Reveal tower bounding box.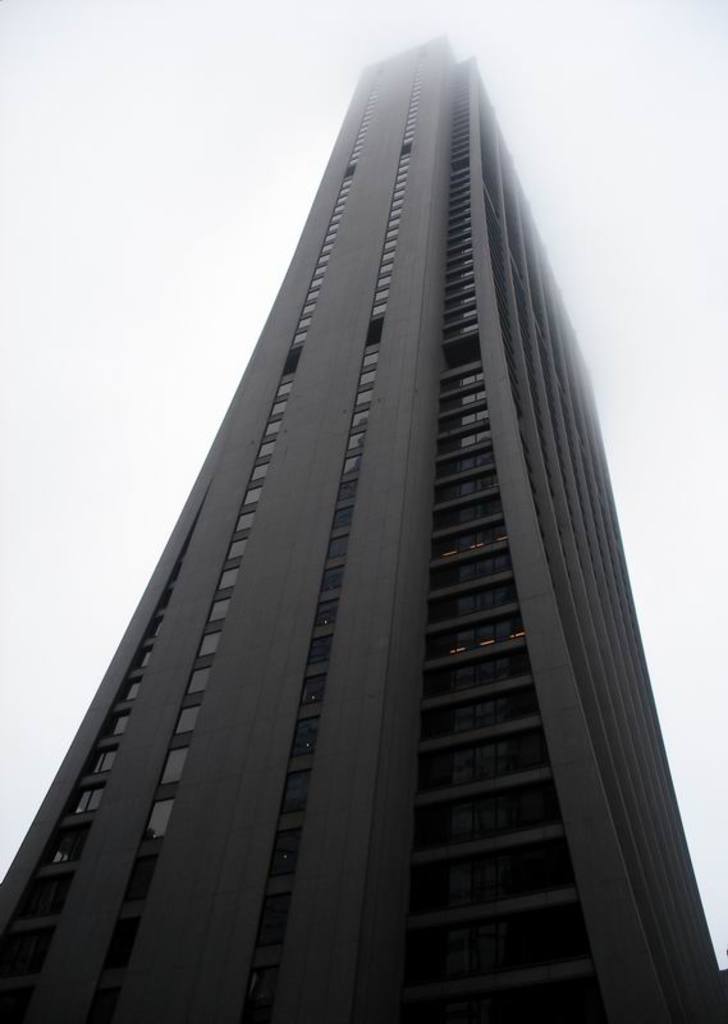
Revealed: x1=0, y1=38, x2=727, y2=1023.
